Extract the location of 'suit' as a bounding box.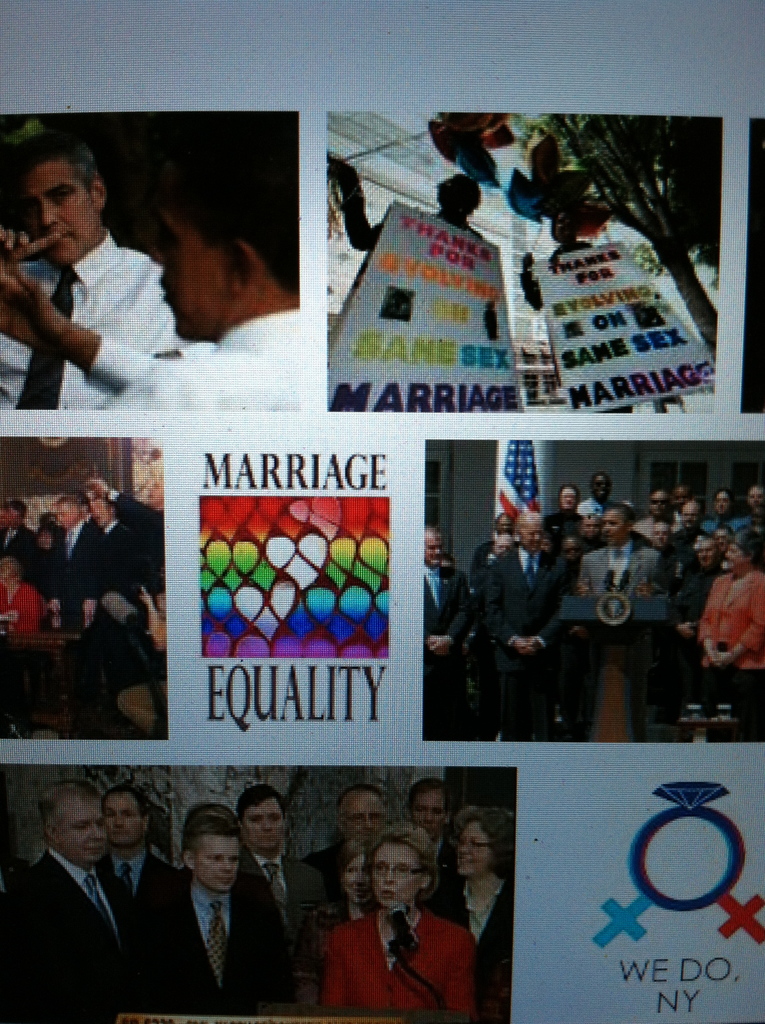
419,562,473,742.
